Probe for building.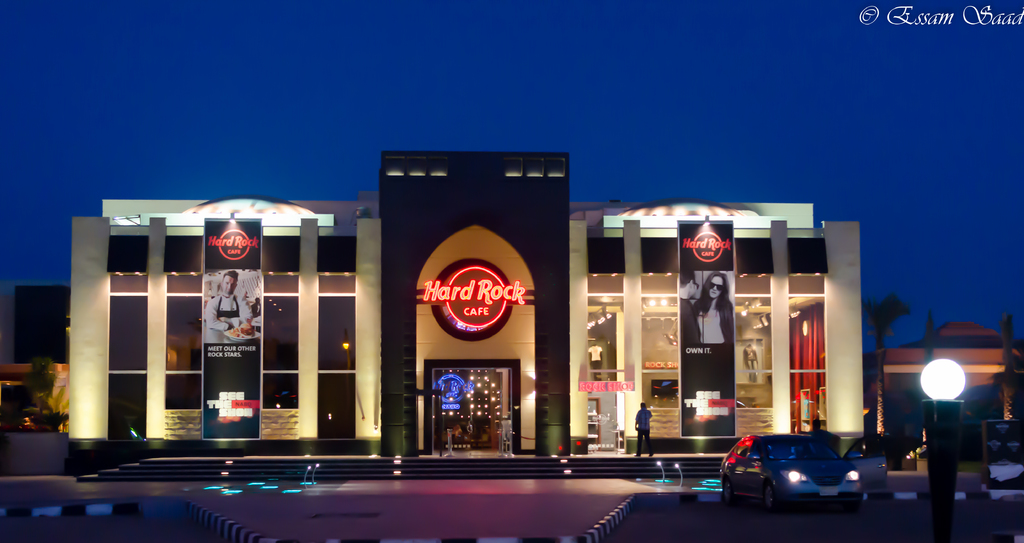
Probe result: rect(67, 148, 863, 471).
